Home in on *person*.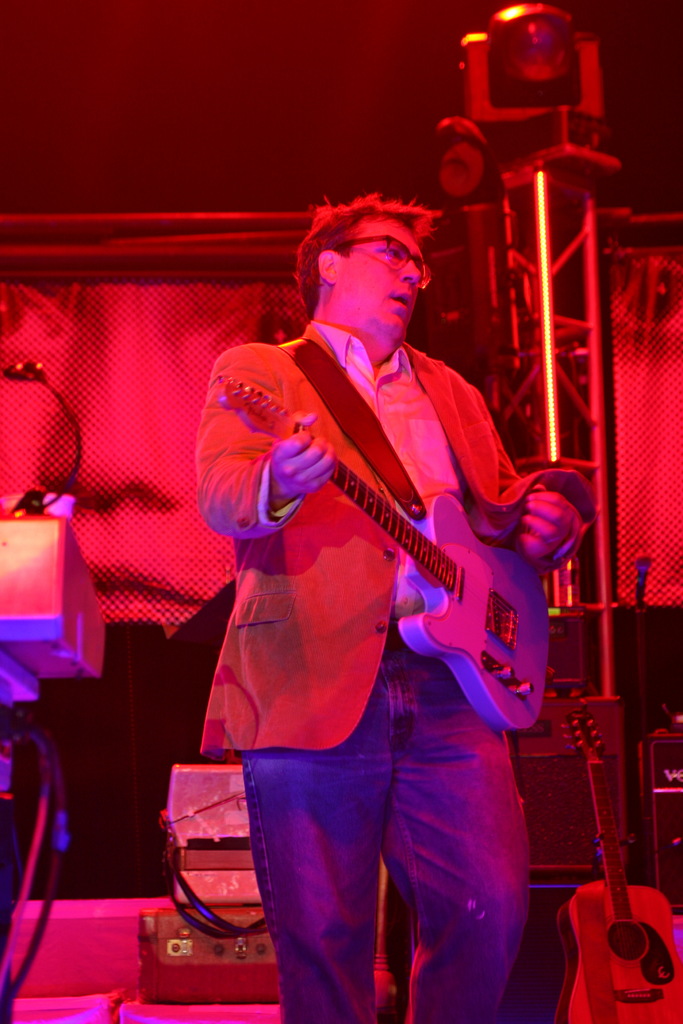
Homed in at 0, 282, 304, 634.
